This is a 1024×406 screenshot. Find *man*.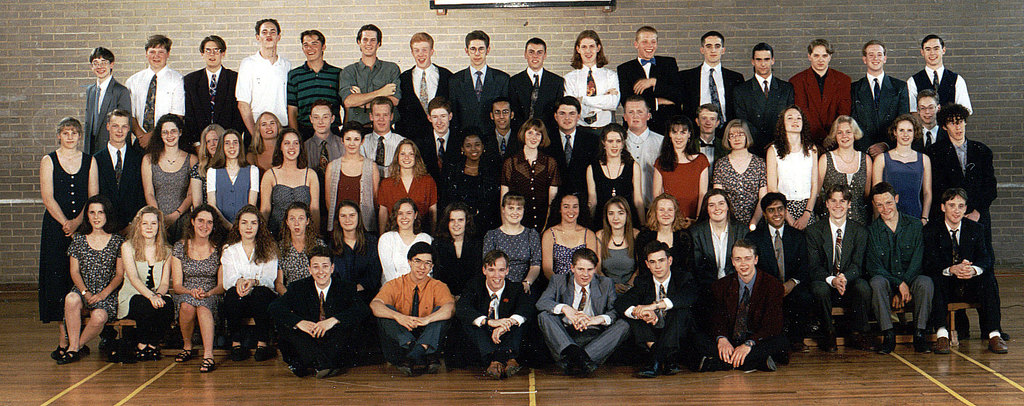
Bounding box: BBox(744, 191, 805, 354).
